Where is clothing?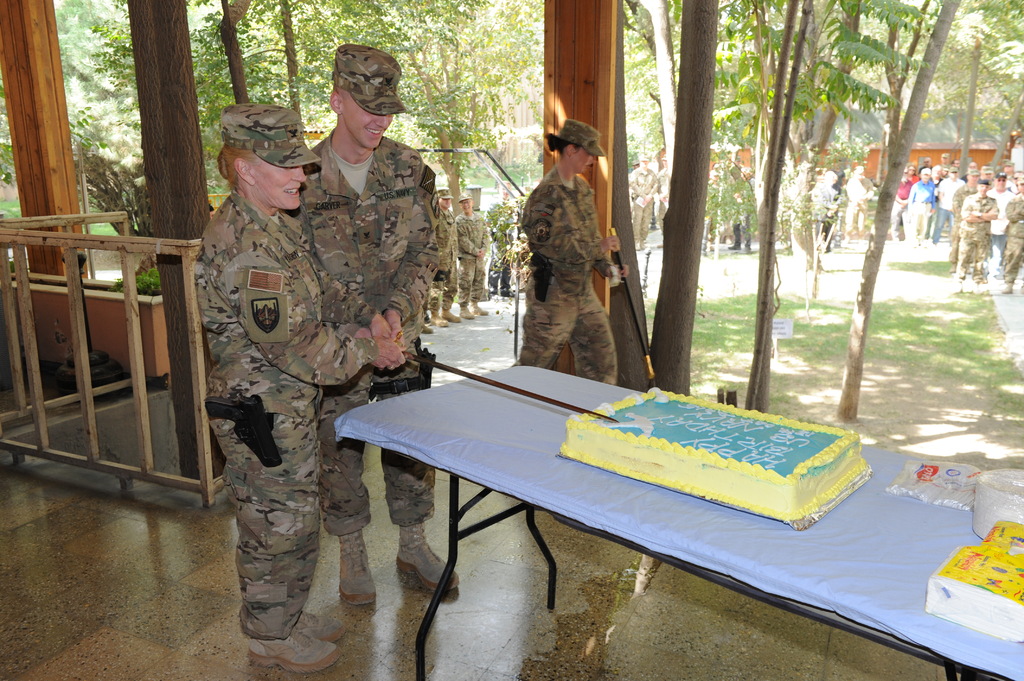
pyautogui.locateOnScreen(929, 178, 964, 233).
